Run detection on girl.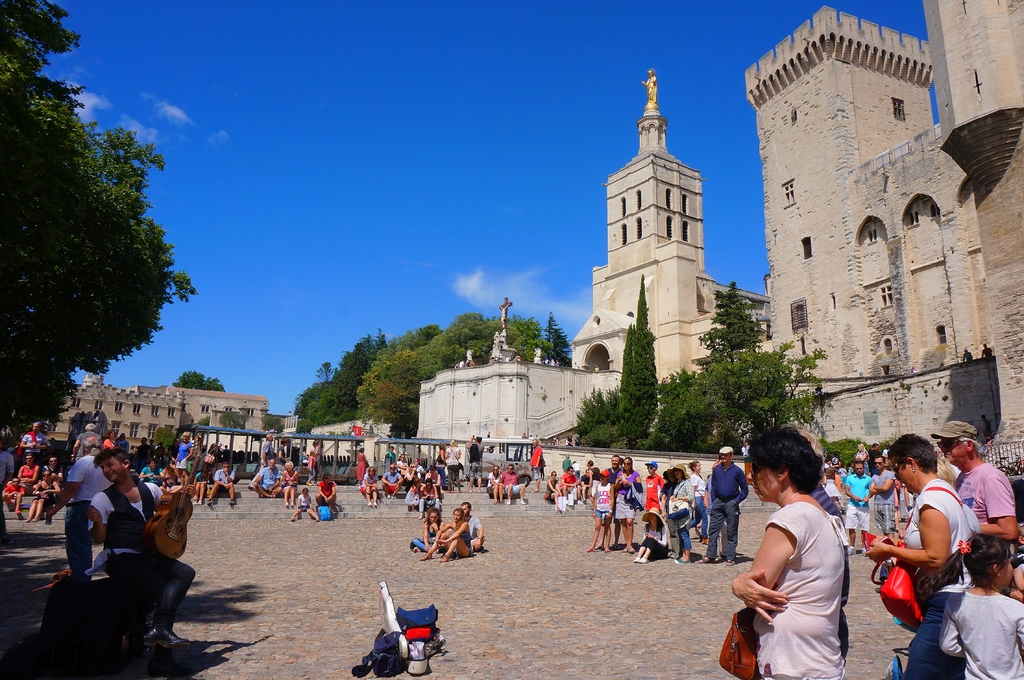
Result: x1=291 y1=489 x2=318 y2=521.
